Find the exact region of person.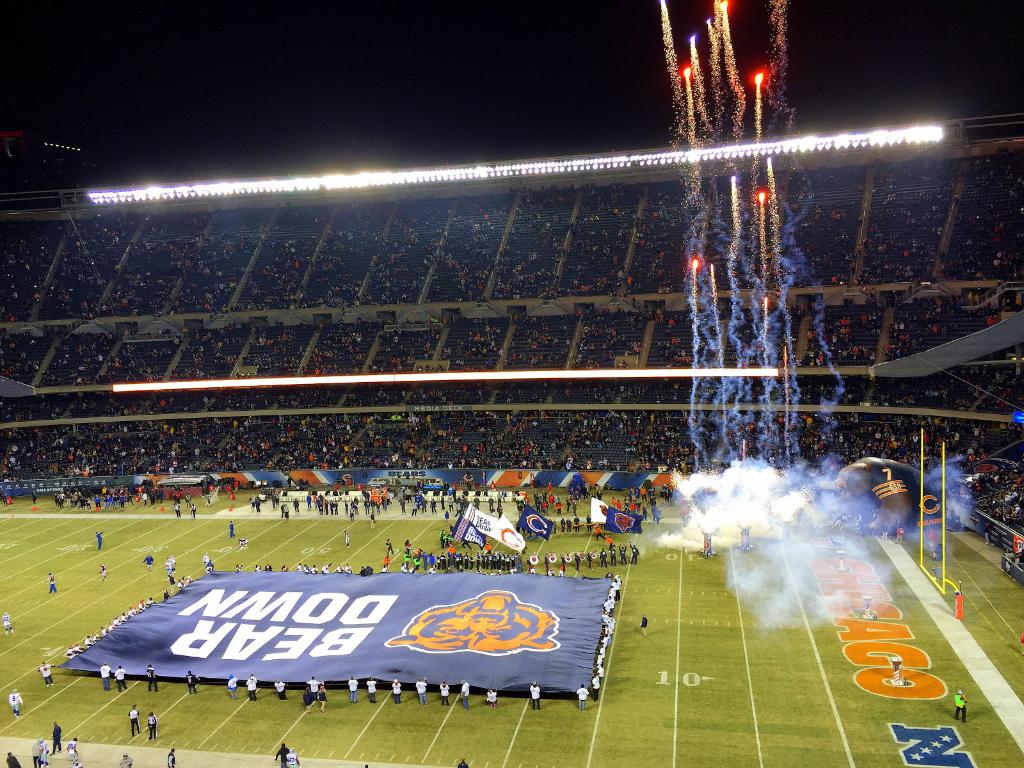
Exact region: {"left": 304, "top": 686, "right": 309, "bottom": 715}.
